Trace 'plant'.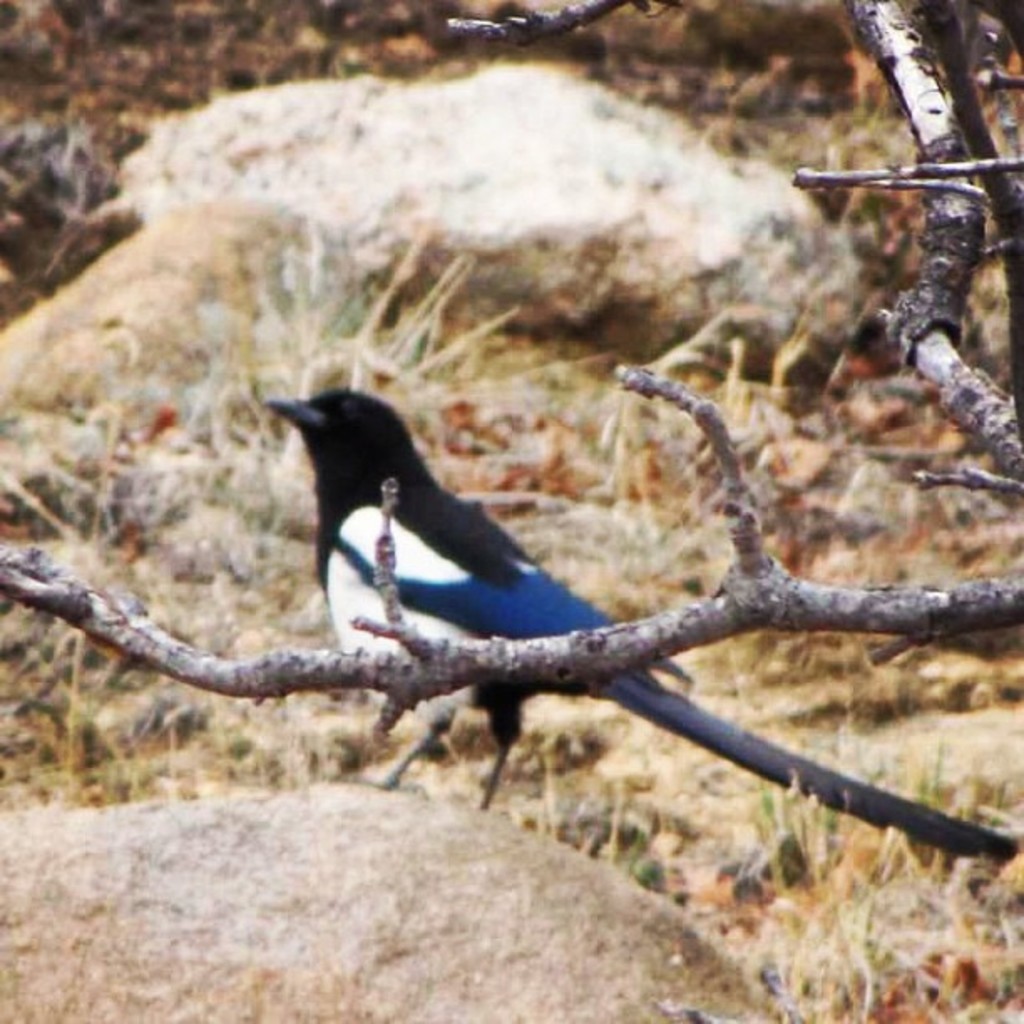
Traced to 333 57 375 84.
